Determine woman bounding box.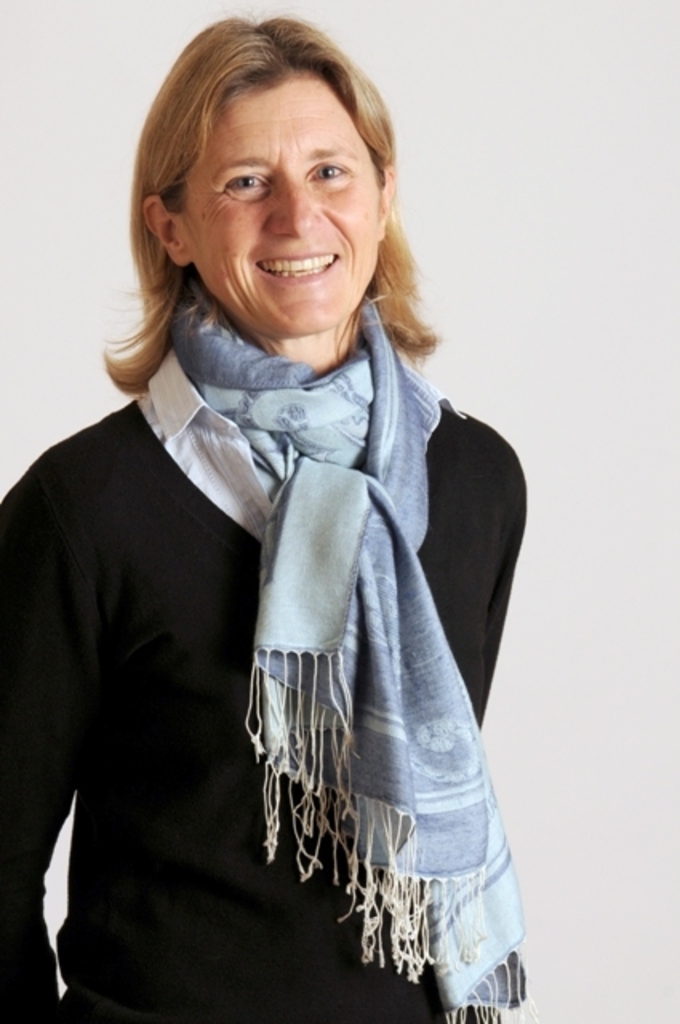
Determined: BBox(18, 35, 565, 1023).
